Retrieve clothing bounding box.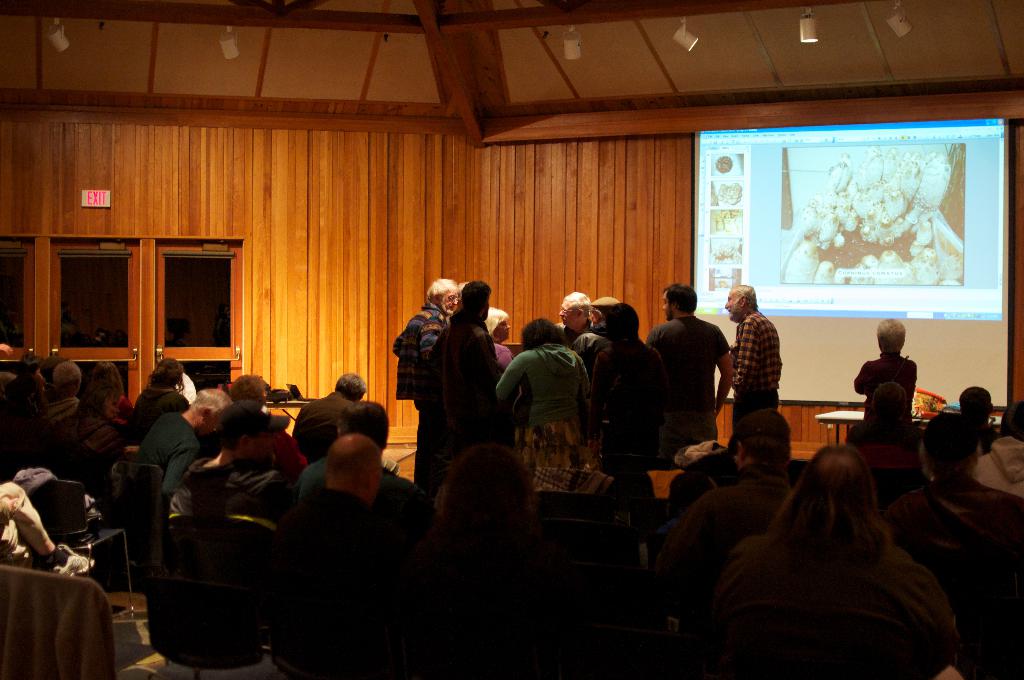
Bounding box: [left=0, top=360, right=45, bottom=444].
